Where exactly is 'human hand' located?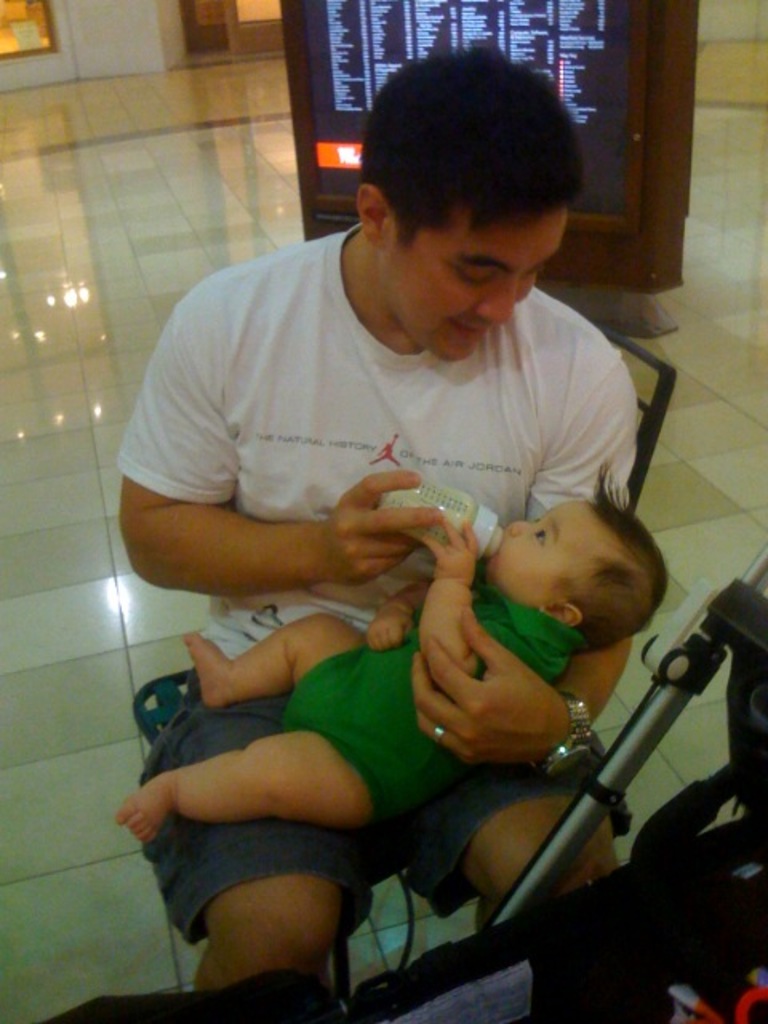
Its bounding box is bbox=[322, 472, 443, 582].
